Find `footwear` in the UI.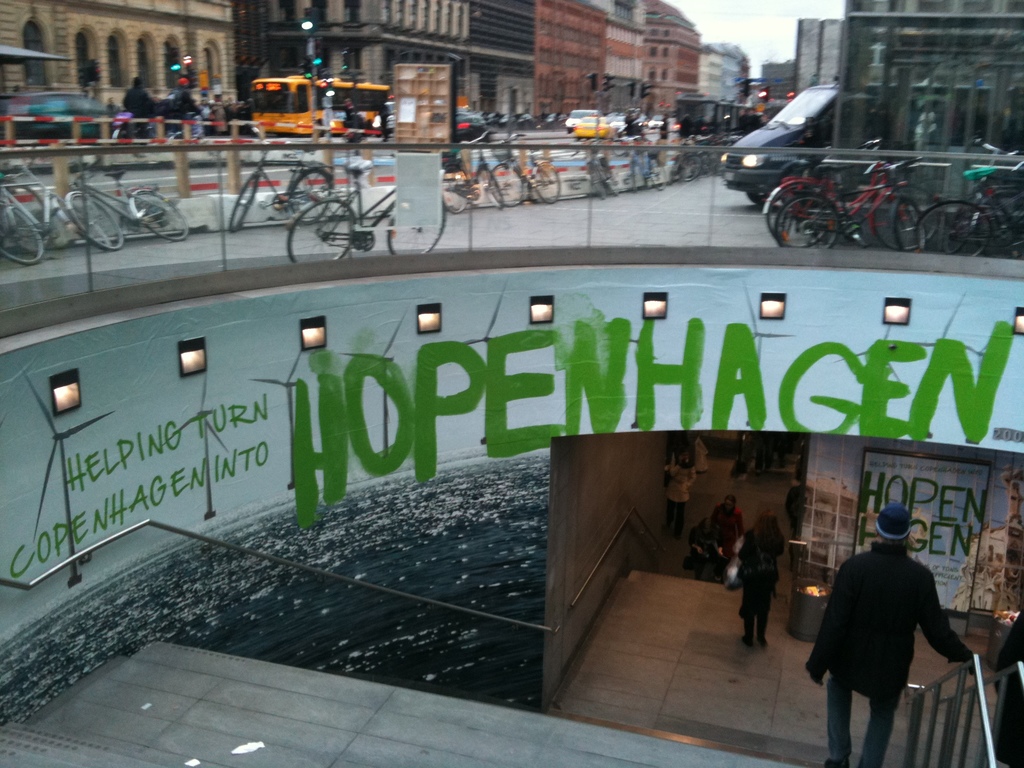
UI element at box=[823, 760, 851, 767].
